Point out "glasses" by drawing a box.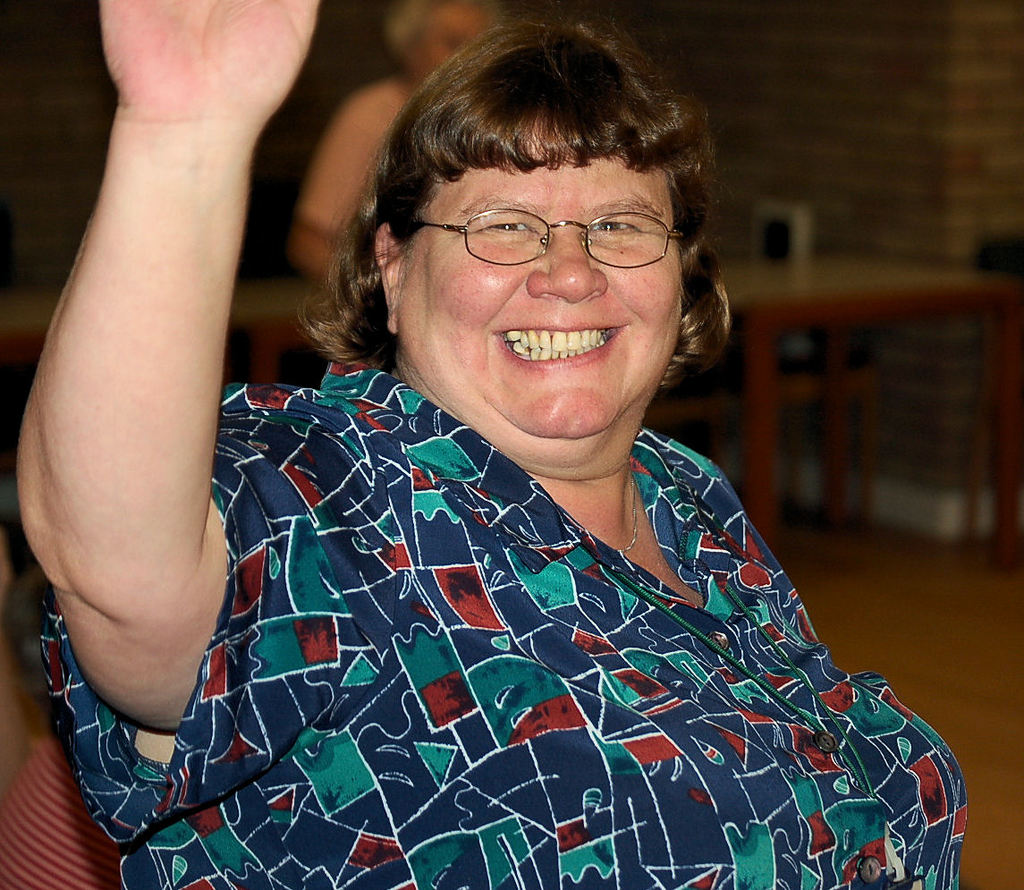
400:184:701:269.
